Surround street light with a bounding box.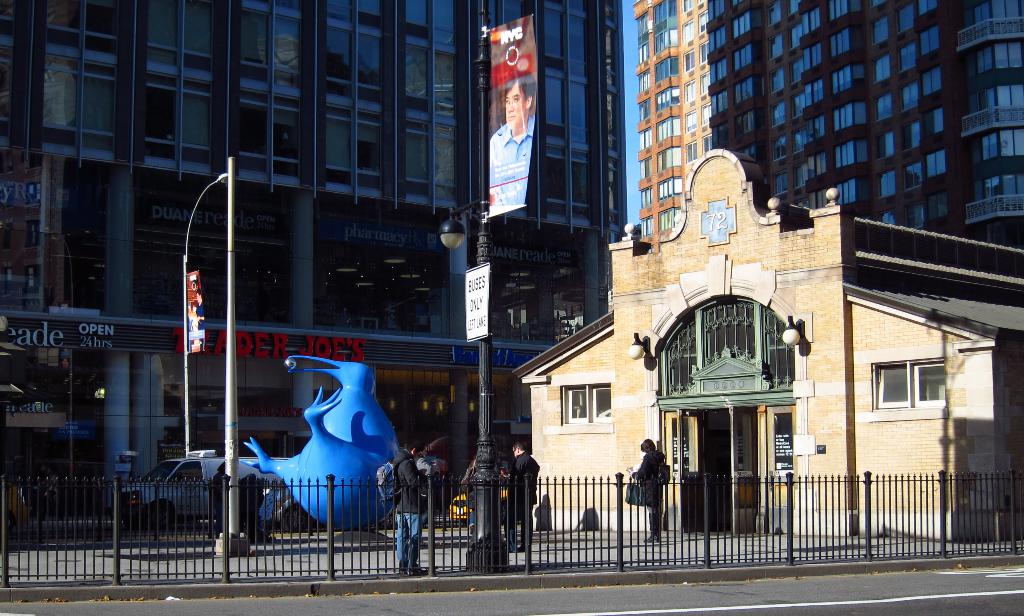
435:0:513:576.
